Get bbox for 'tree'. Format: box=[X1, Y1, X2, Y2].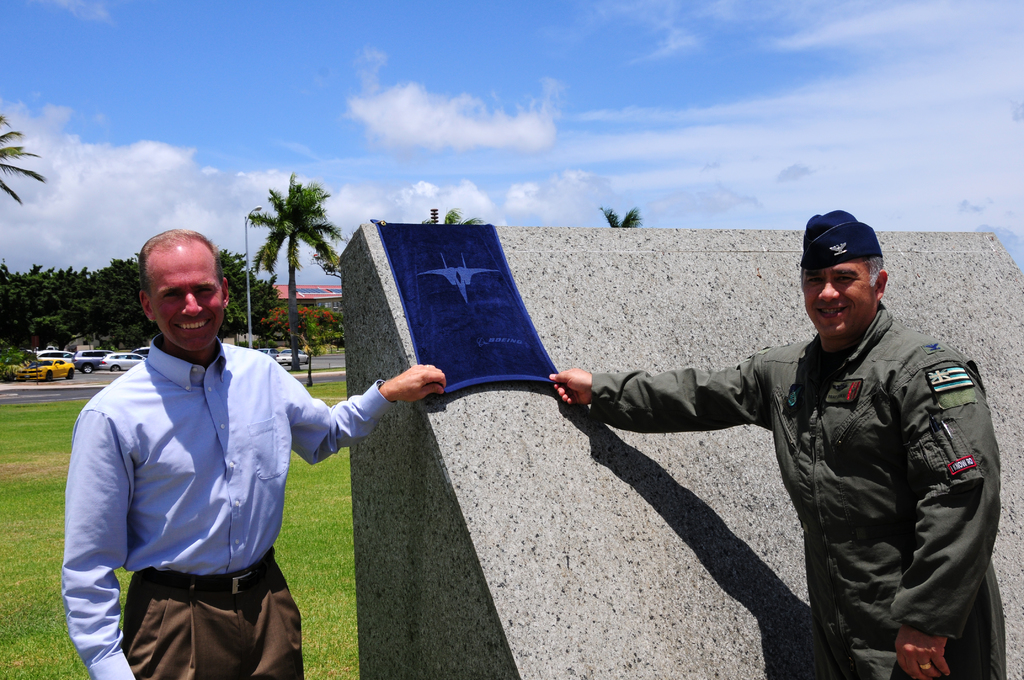
box=[422, 205, 481, 224].
